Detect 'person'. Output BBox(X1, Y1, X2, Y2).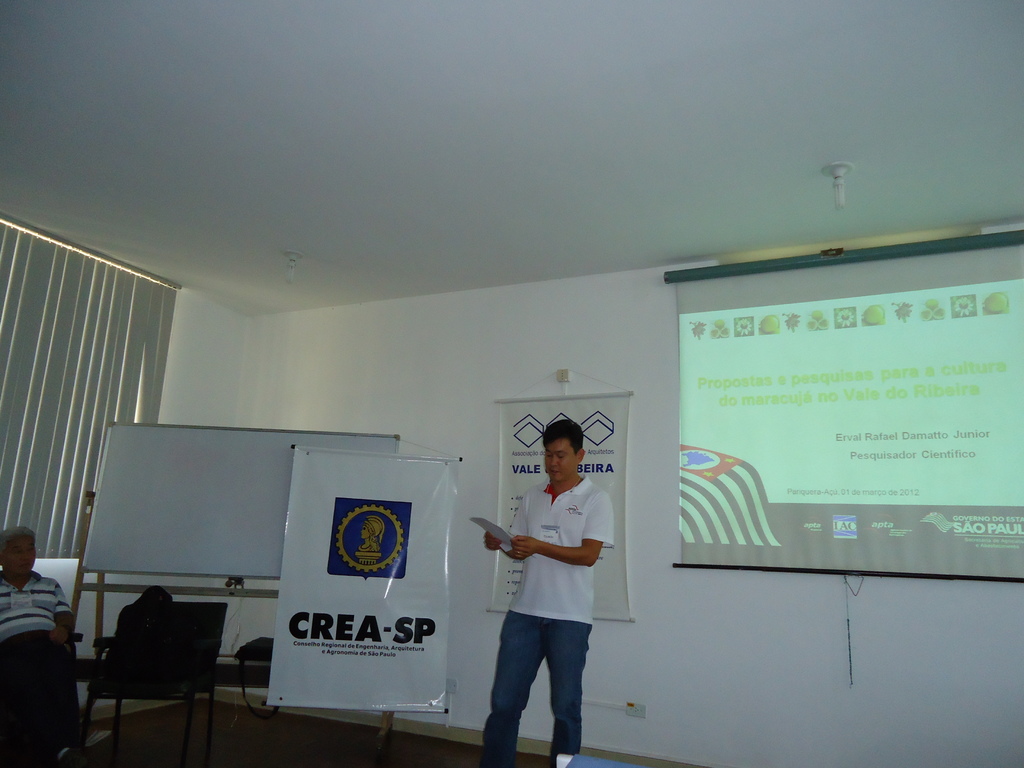
BBox(481, 405, 616, 767).
